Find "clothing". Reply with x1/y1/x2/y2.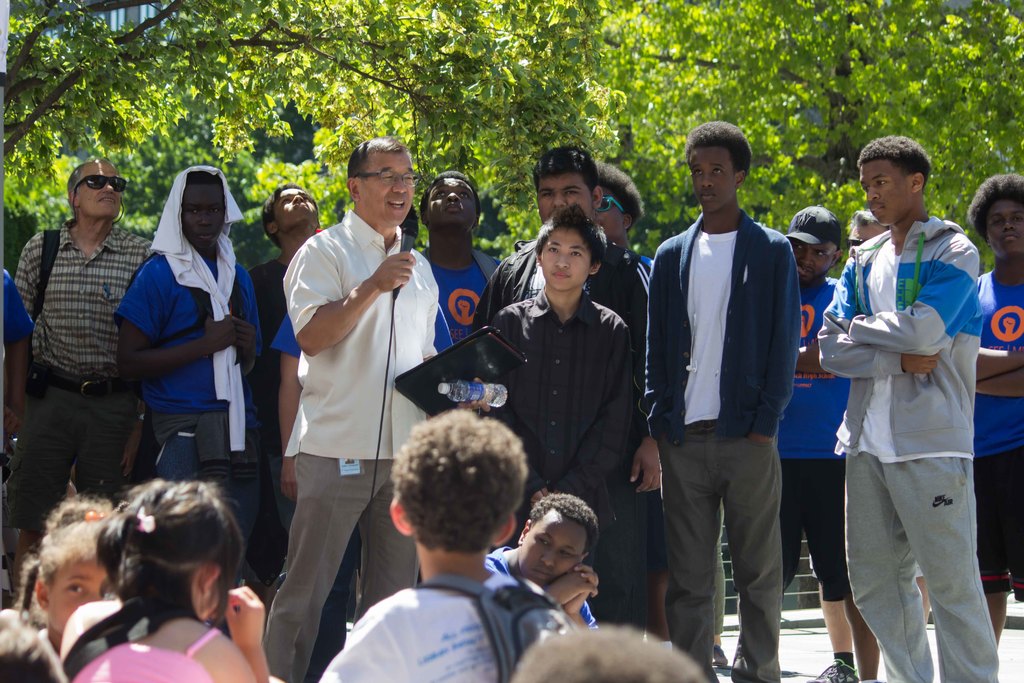
710/502/728/633.
